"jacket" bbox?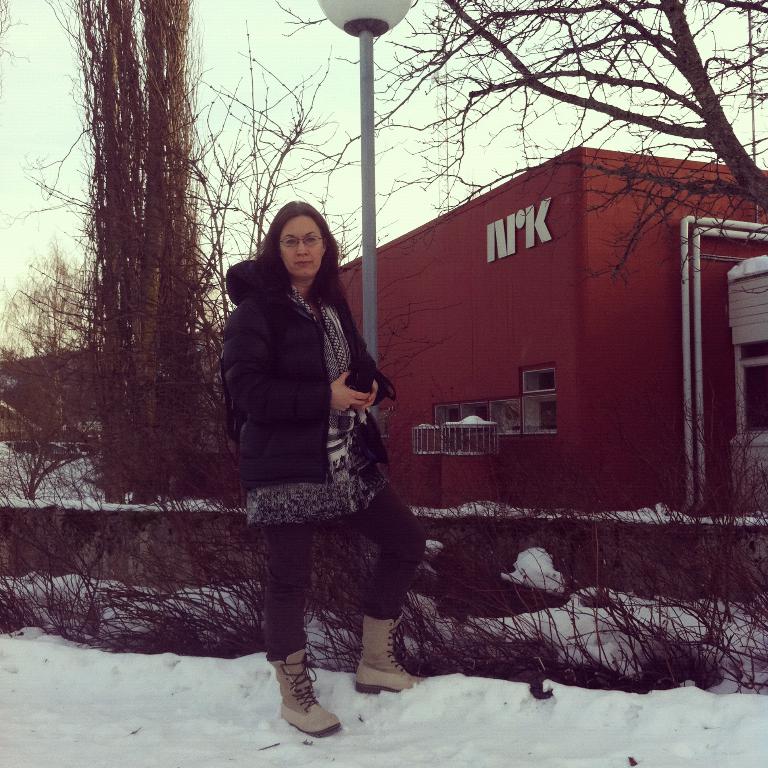
{"x1": 224, "y1": 247, "x2": 417, "y2": 507}
